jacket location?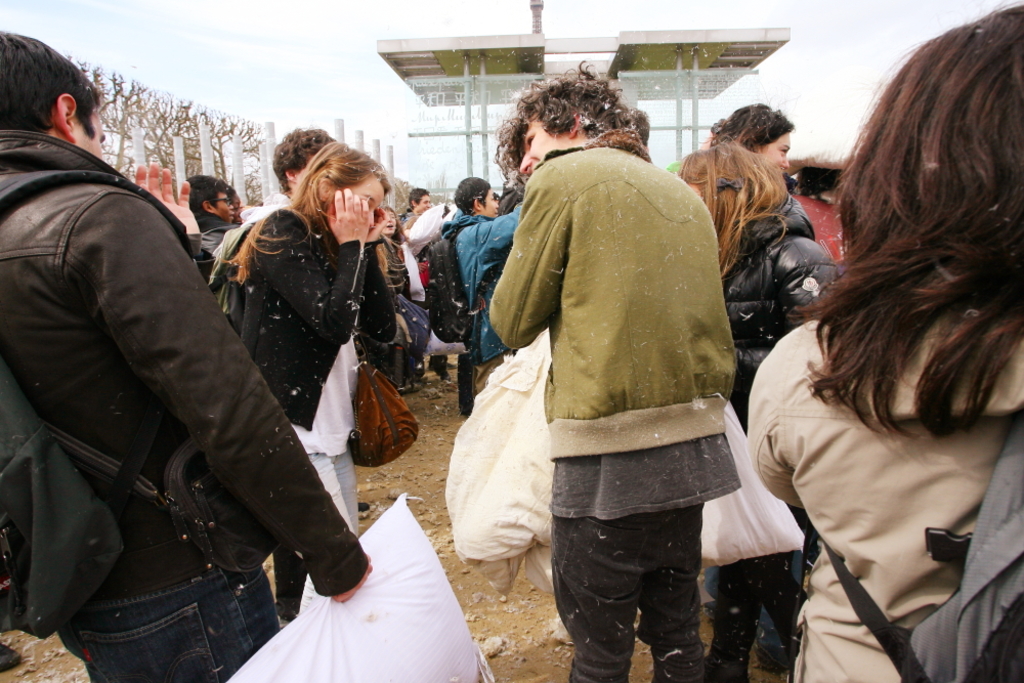
detection(437, 178, 544, 380)
